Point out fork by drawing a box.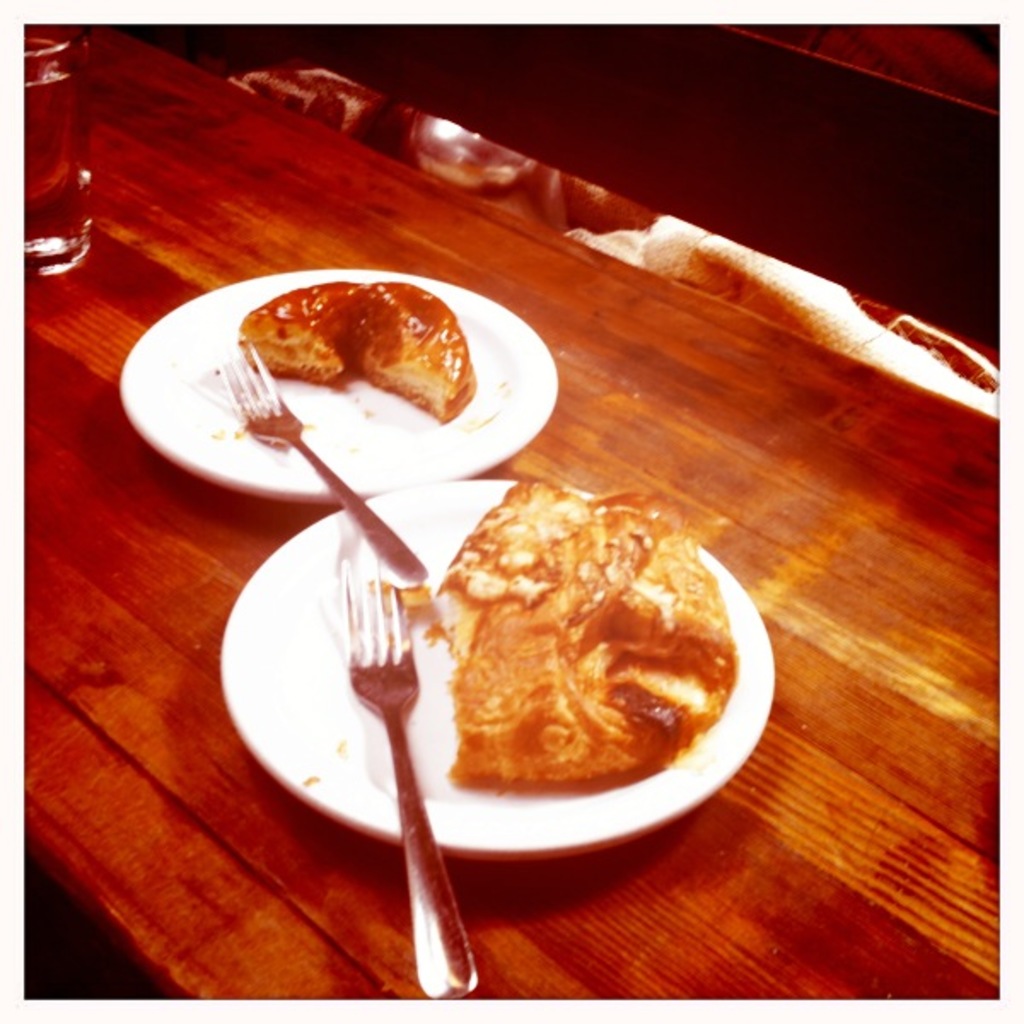
bbox=(323, 548, 483, 995).
